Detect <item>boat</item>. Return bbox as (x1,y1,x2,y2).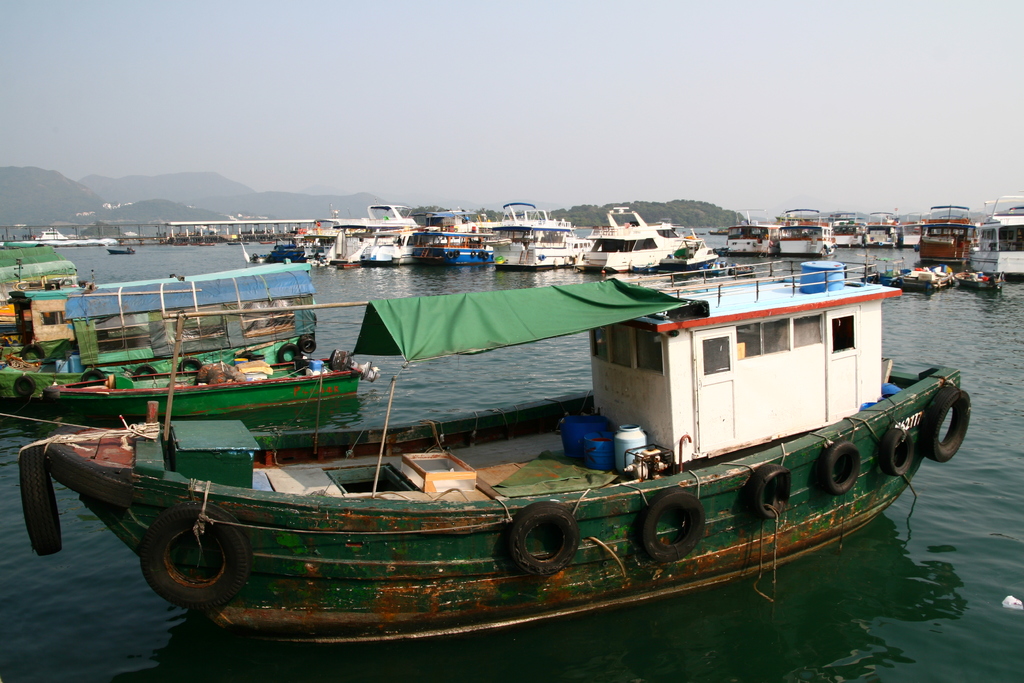
(570,205,698,276).
